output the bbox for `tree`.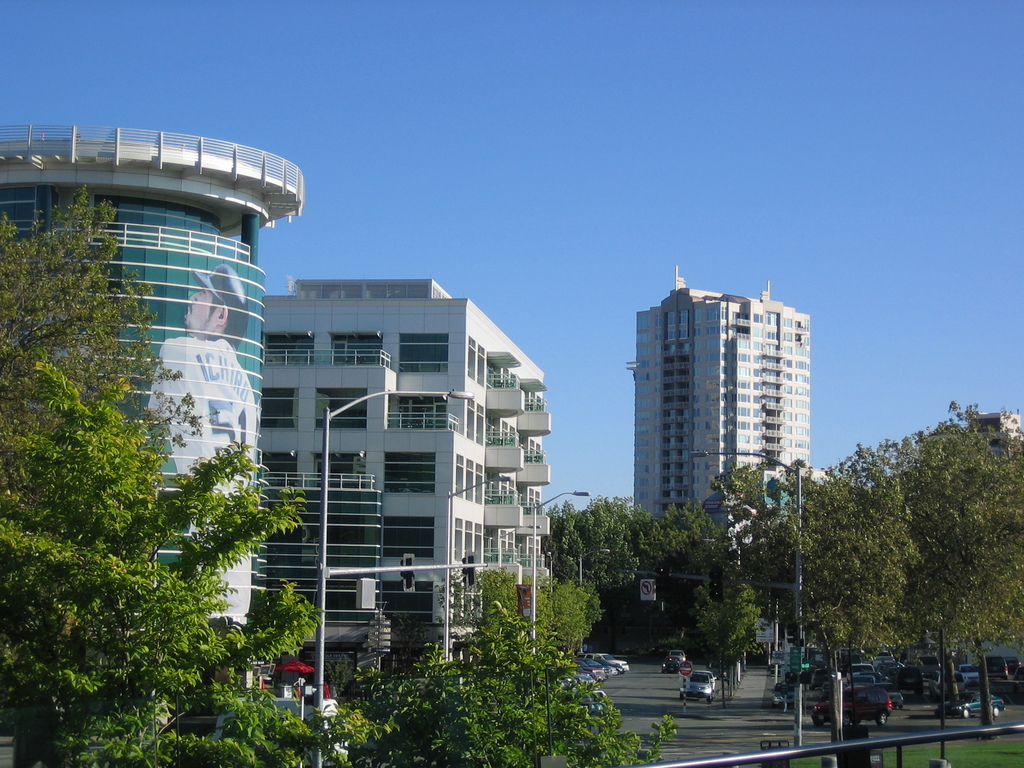
detection(0, 174, 220, 767).
